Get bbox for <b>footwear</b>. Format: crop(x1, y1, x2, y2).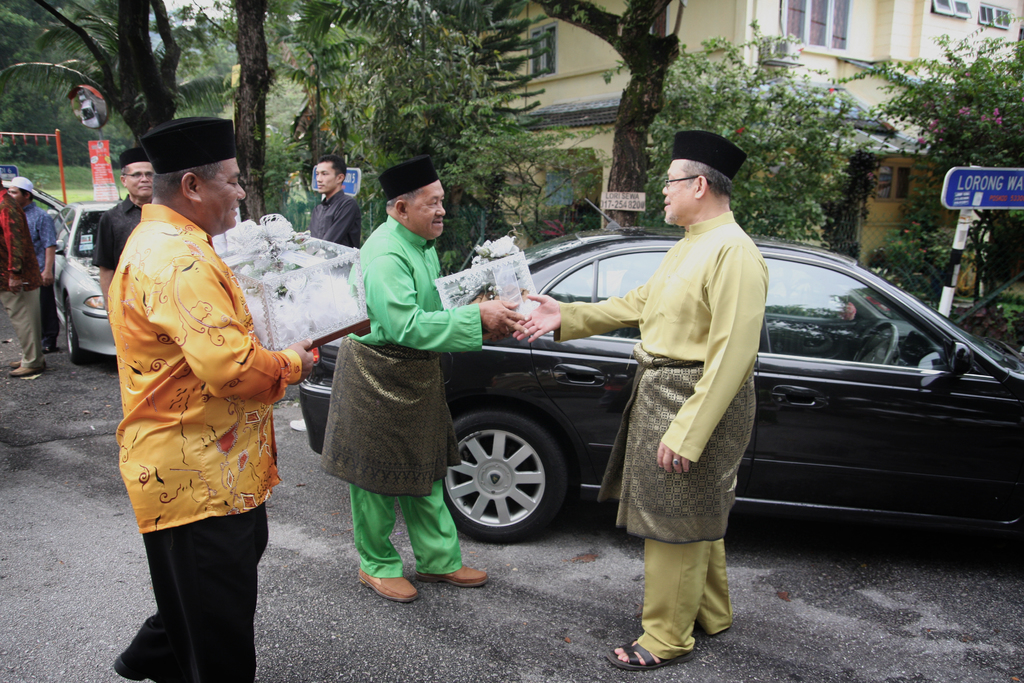
crop(604, 641, 697, 670).
